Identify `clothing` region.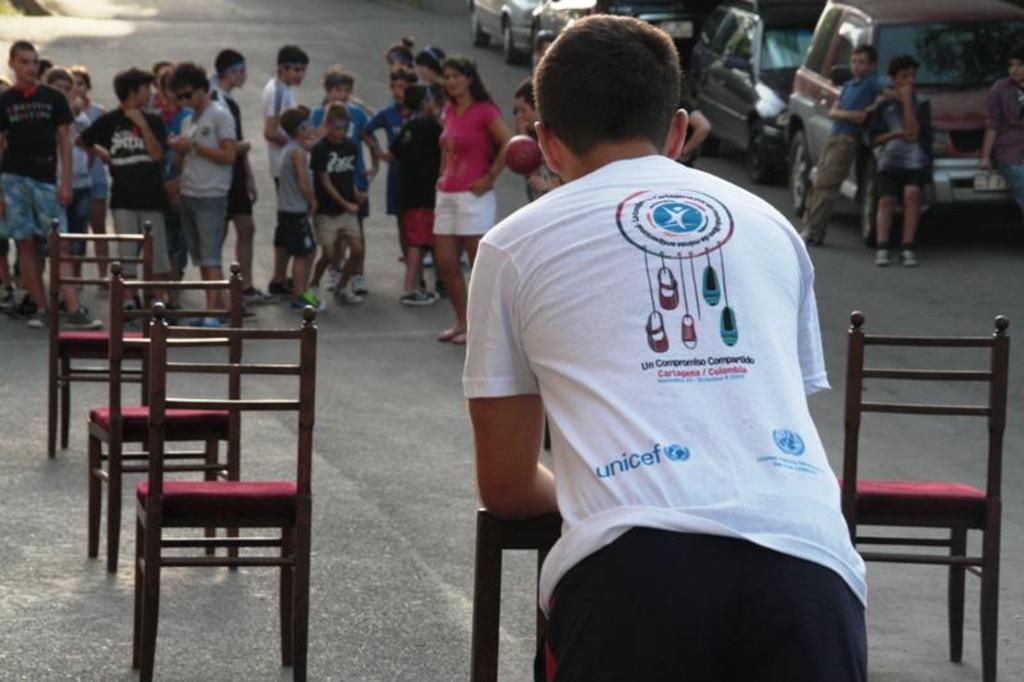
Region: (left=172, top=100, right=238, bottom=270).
